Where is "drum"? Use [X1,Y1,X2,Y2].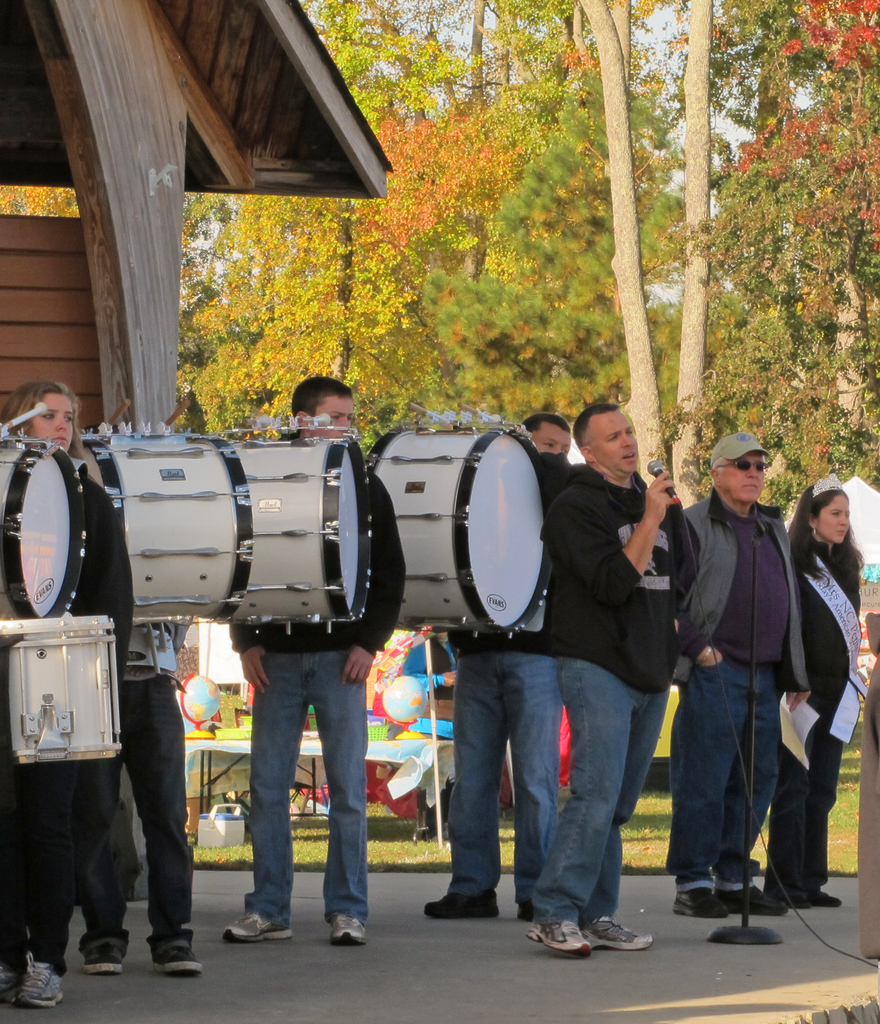
[96,413,254,616].
